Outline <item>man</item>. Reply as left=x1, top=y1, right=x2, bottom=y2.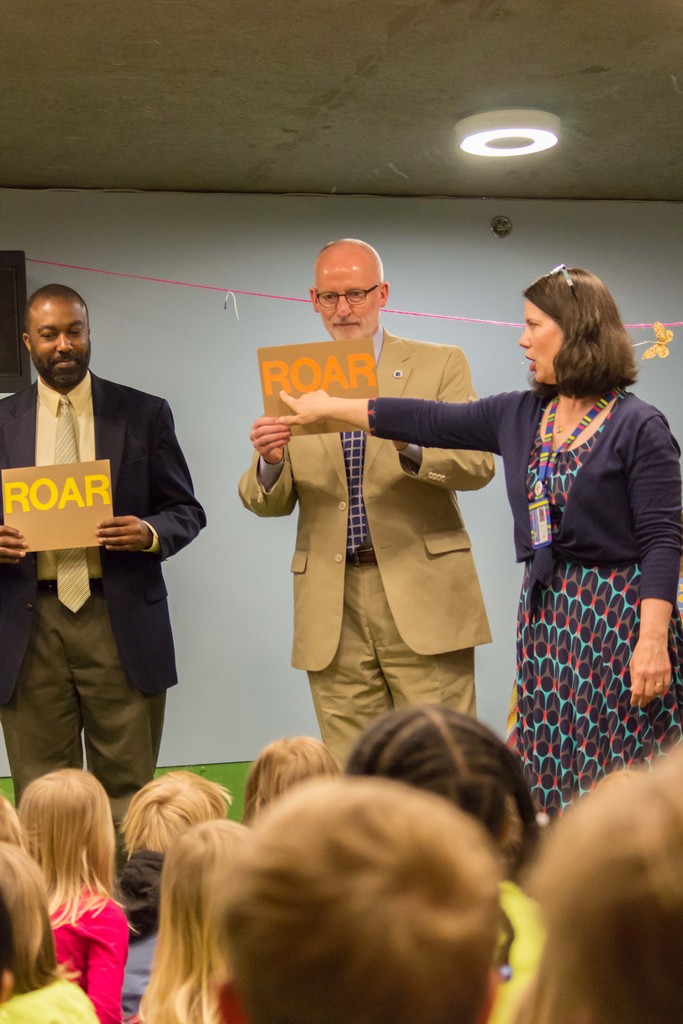
left=0, top=285, right=210, bottom=840.
